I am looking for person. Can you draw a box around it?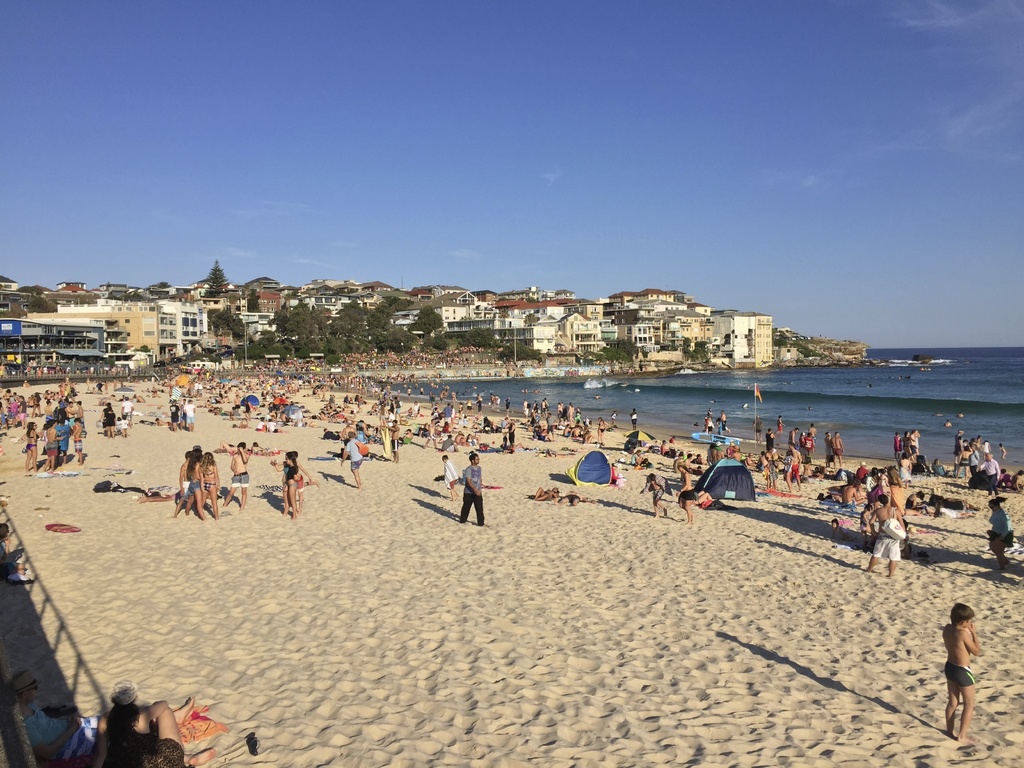
Sure, the bounding box is [92, 678, 218, 767].
